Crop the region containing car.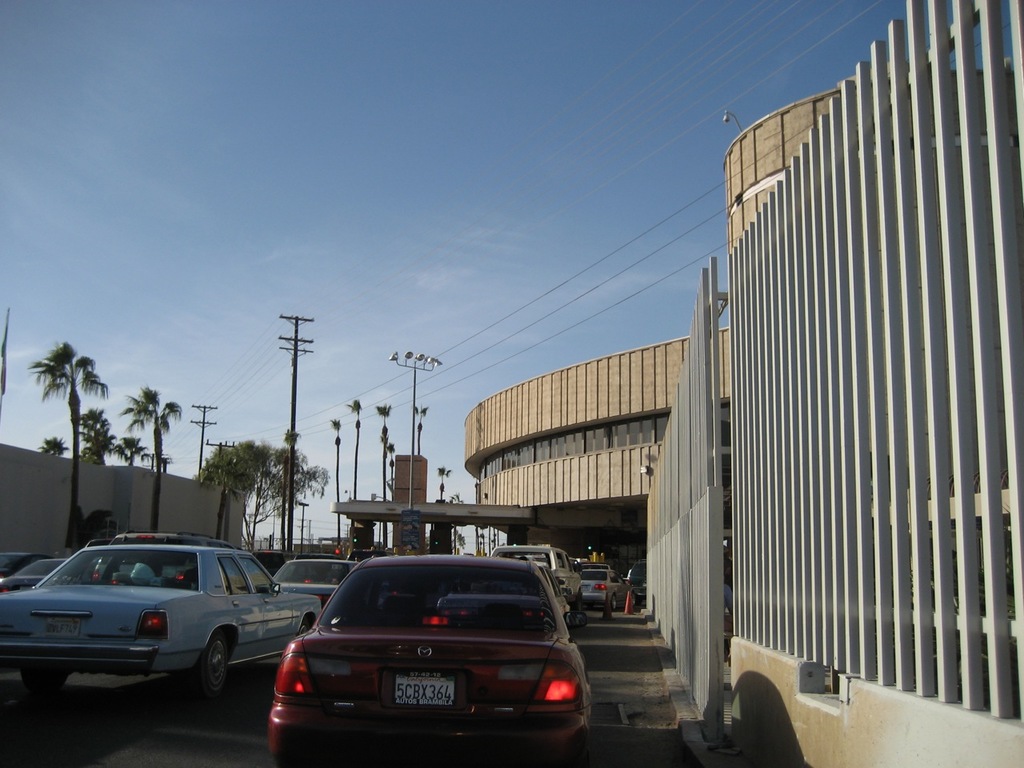
Crop region: crop(4, 526, 392, 702).
